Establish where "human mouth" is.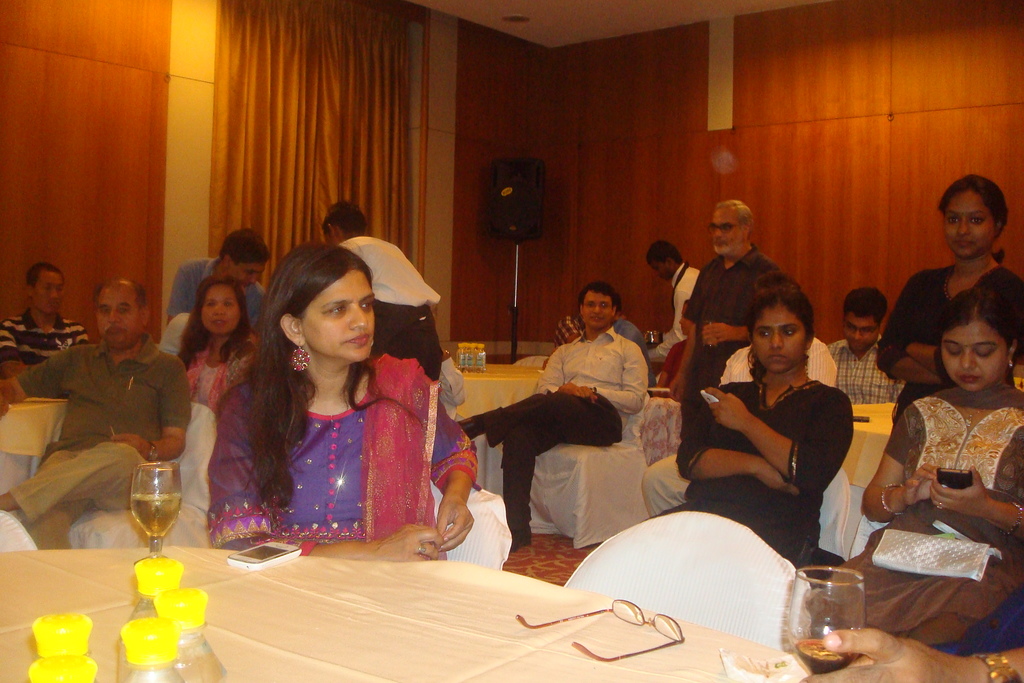
Established at x1=712 y1=243 x2=727 y2=246.
